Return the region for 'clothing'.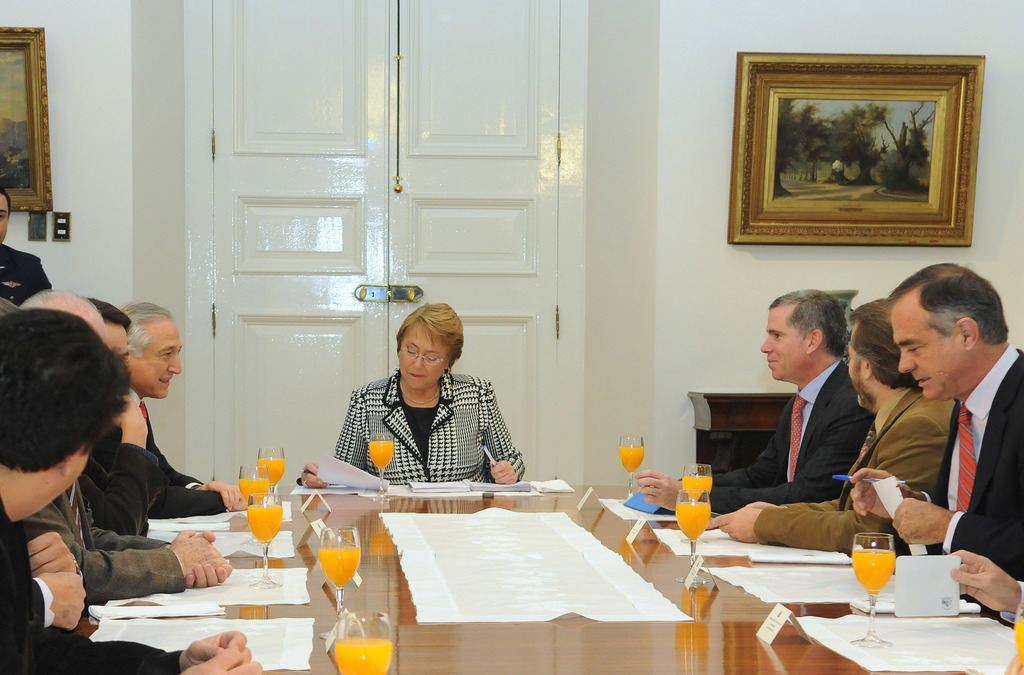
(20, 480, 182, 601).
